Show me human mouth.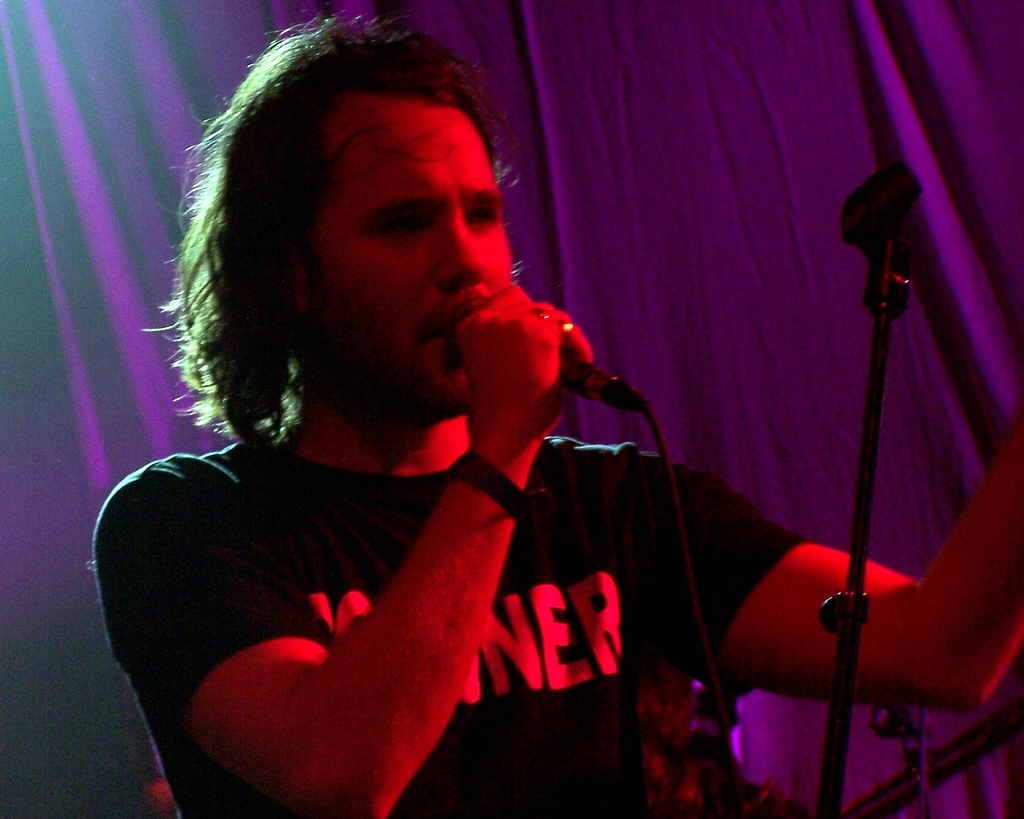
human mouth is here: (left=421, top=297, right=474, bottom=347).
